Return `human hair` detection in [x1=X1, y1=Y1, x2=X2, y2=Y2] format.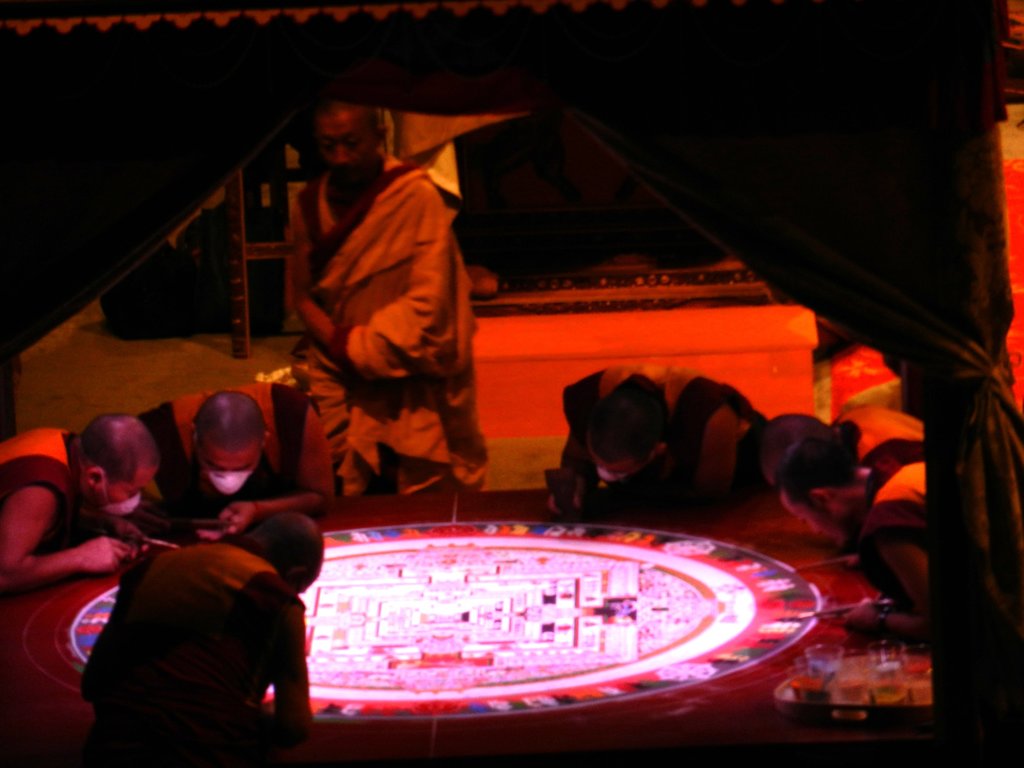
[x1=772, y1=422, x2=858, y2=513].
